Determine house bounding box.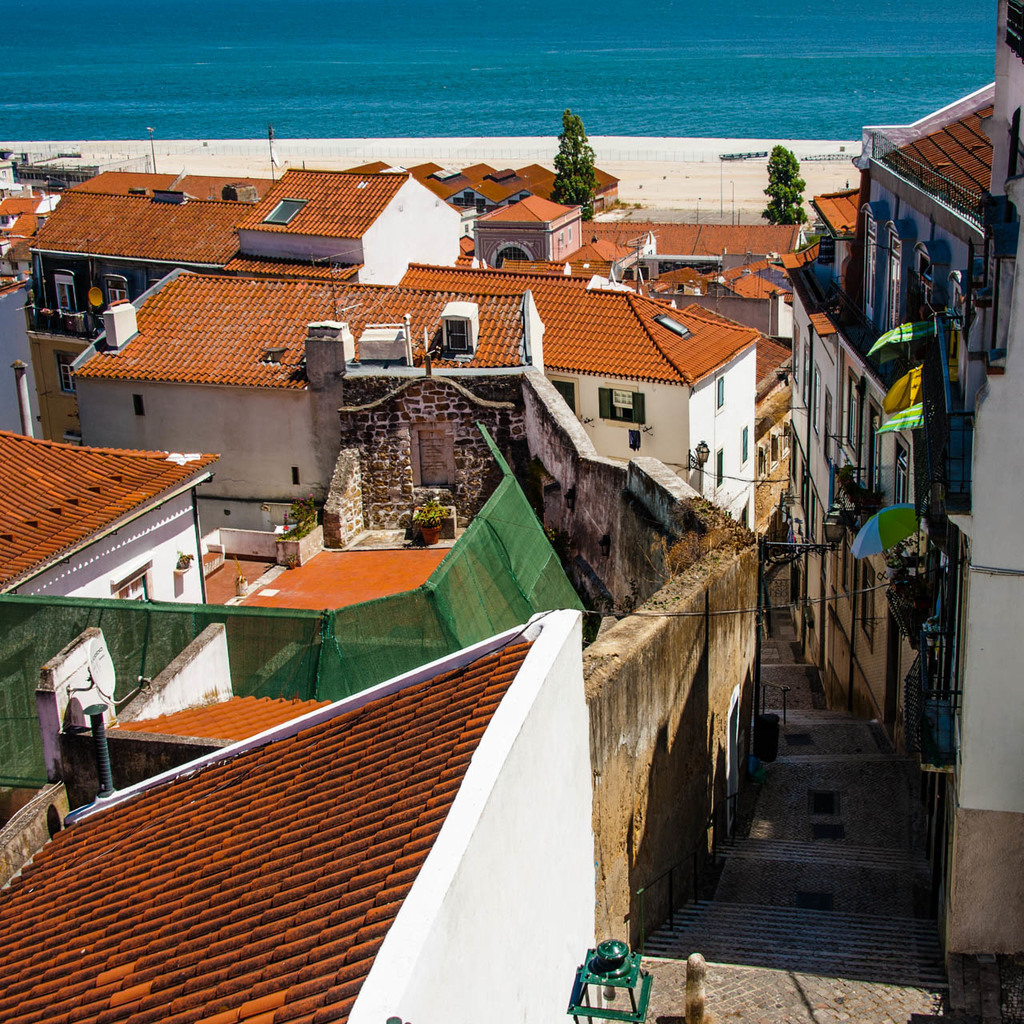
Determined: box=[486, 206, 570, 262].
